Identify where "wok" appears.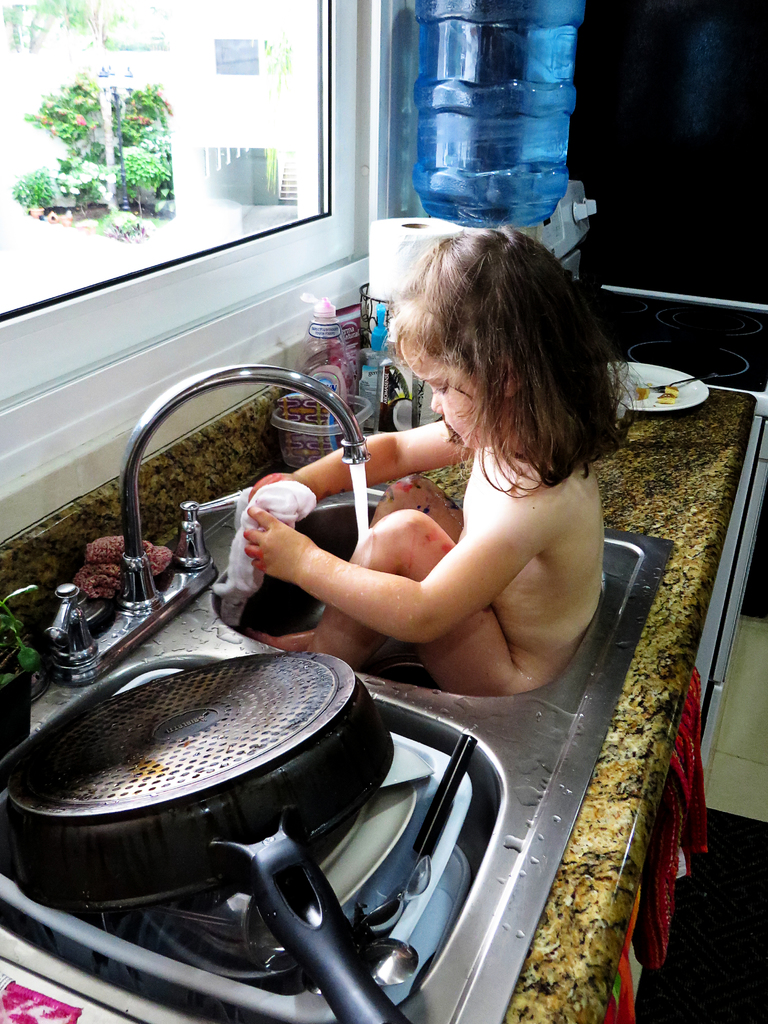
Appears at bbox=[6, 646, 412, 1023].
